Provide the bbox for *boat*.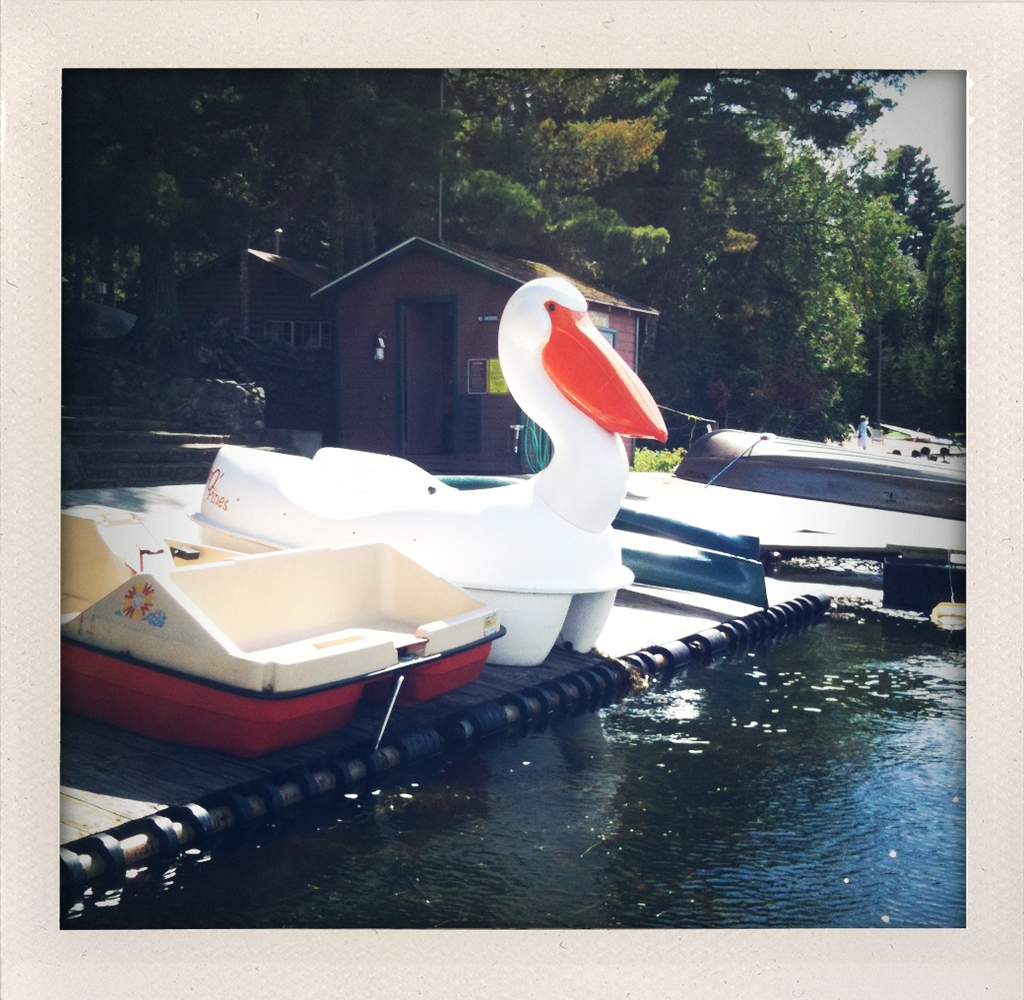
<bbox>665, 409, 965, 523</bbox>.
